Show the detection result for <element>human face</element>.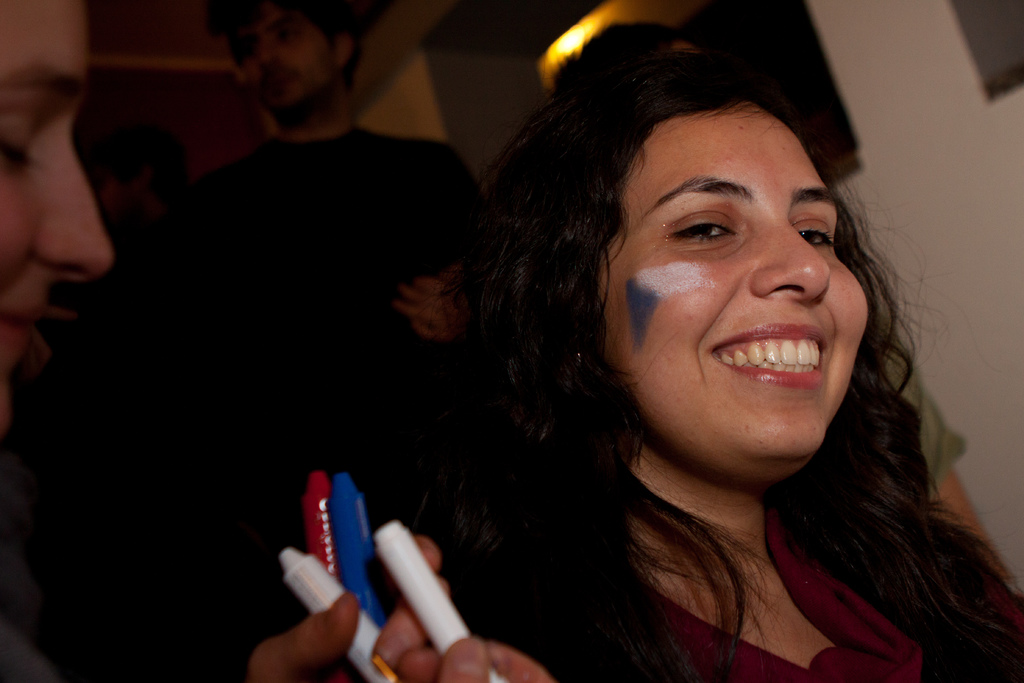
(0, 0, 113, 424).
